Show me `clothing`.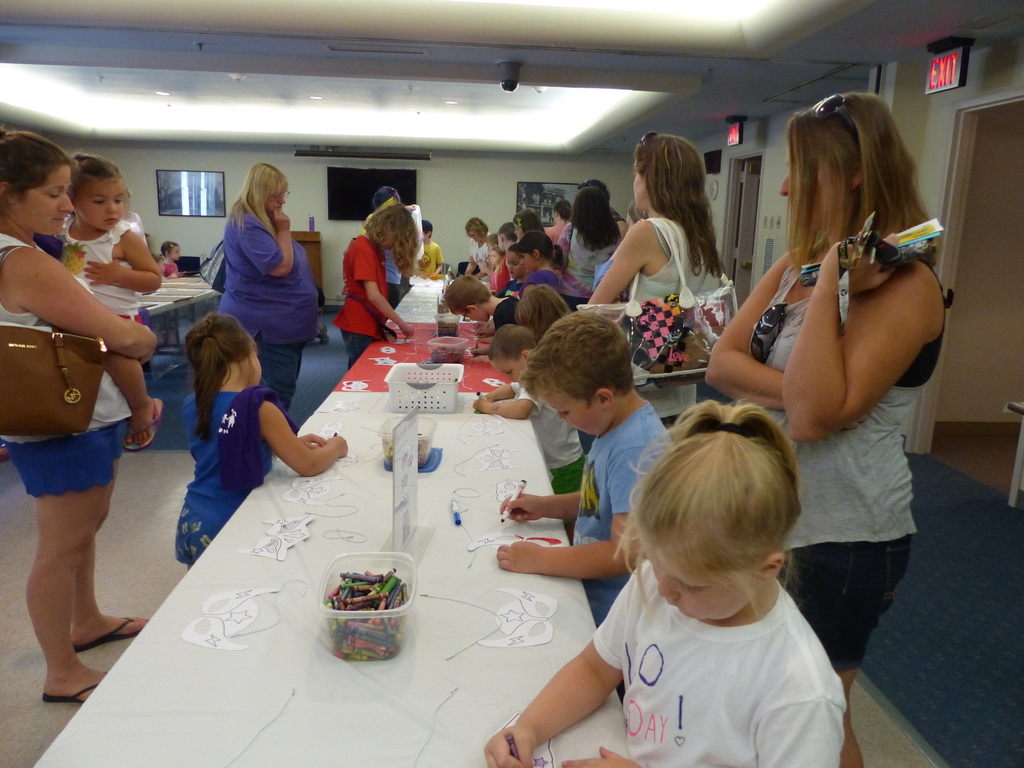
`clothing` is here: 173,389,274,566.
